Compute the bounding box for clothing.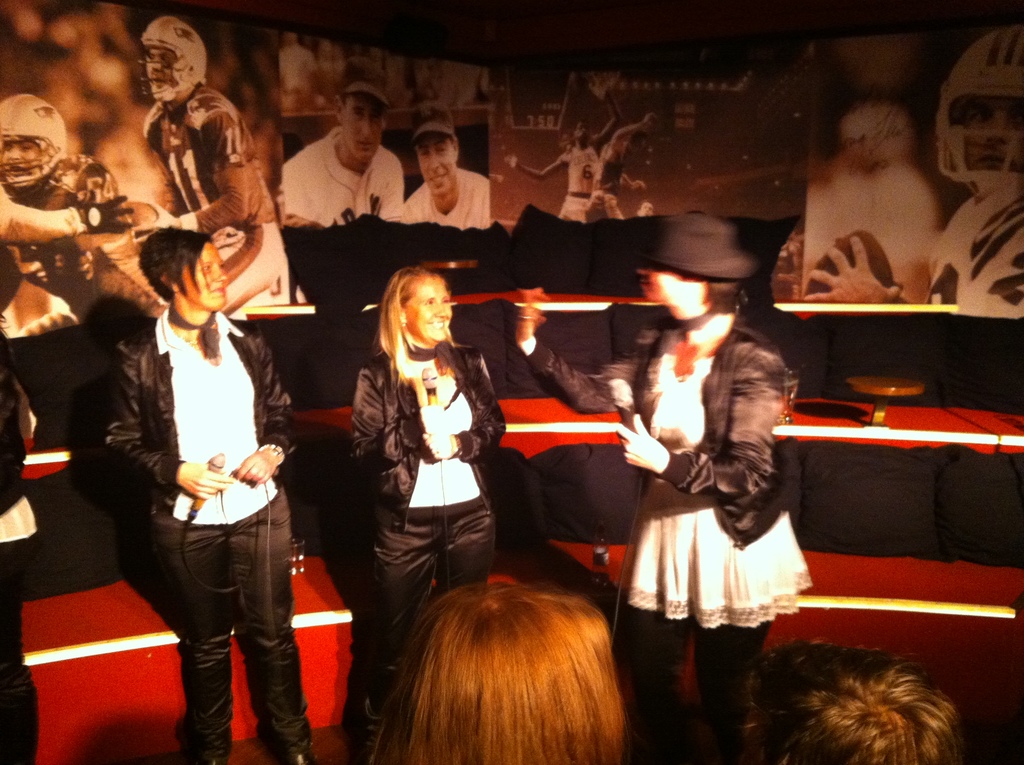
(0, 154, 172, 341).
